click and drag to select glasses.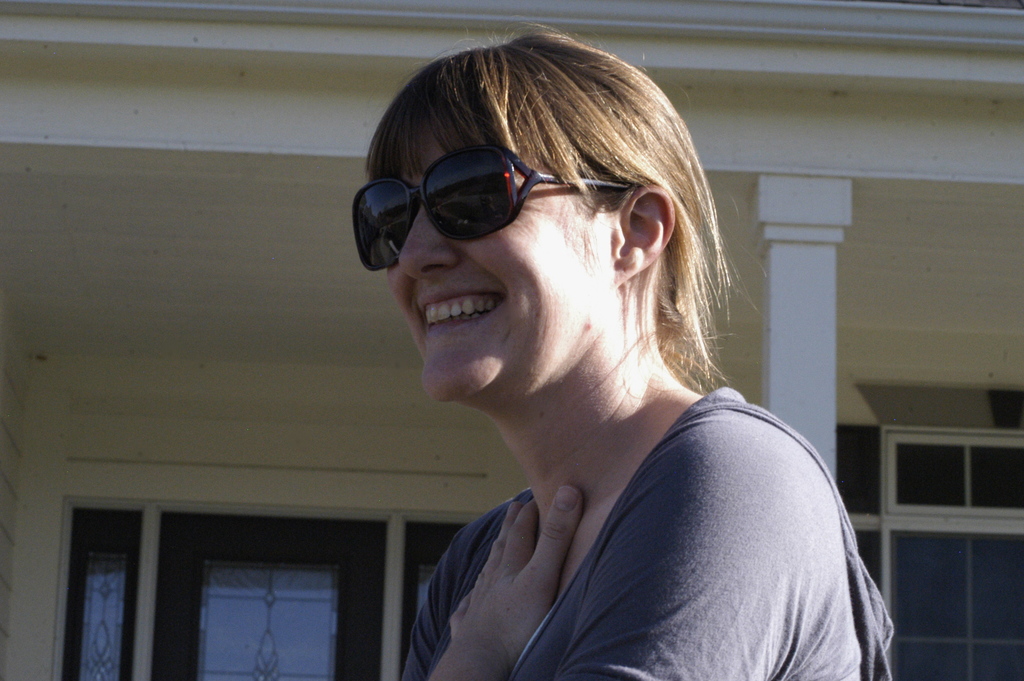
Selection: 346,144,652,275.
